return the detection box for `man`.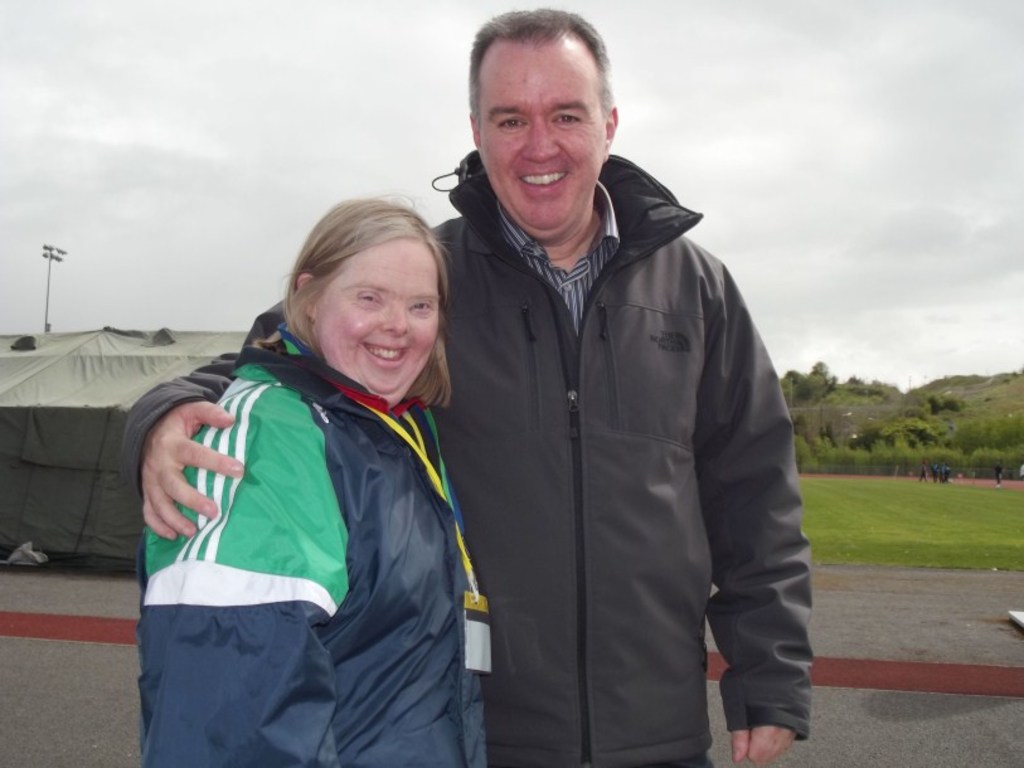
pyautogui.locateOnScreen(436, 63, 788, 767).
